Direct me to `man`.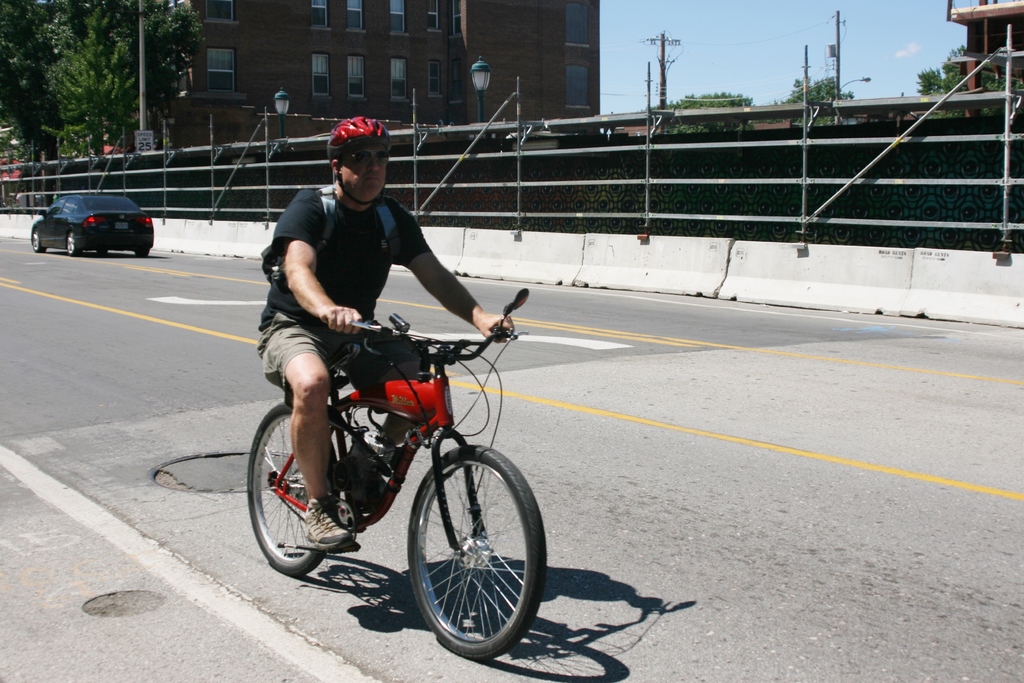
Direction: bbox(247, 140, 512, 389).
